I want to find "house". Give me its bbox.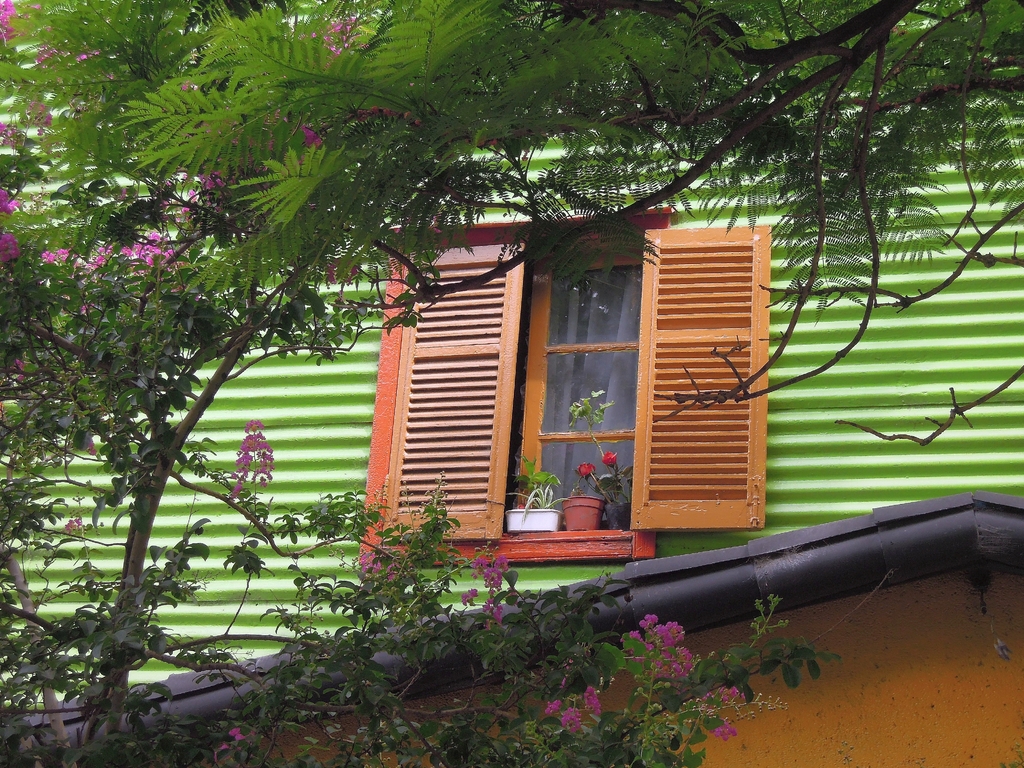
[x1=0, y1=0, x2=1023, y2=767].
